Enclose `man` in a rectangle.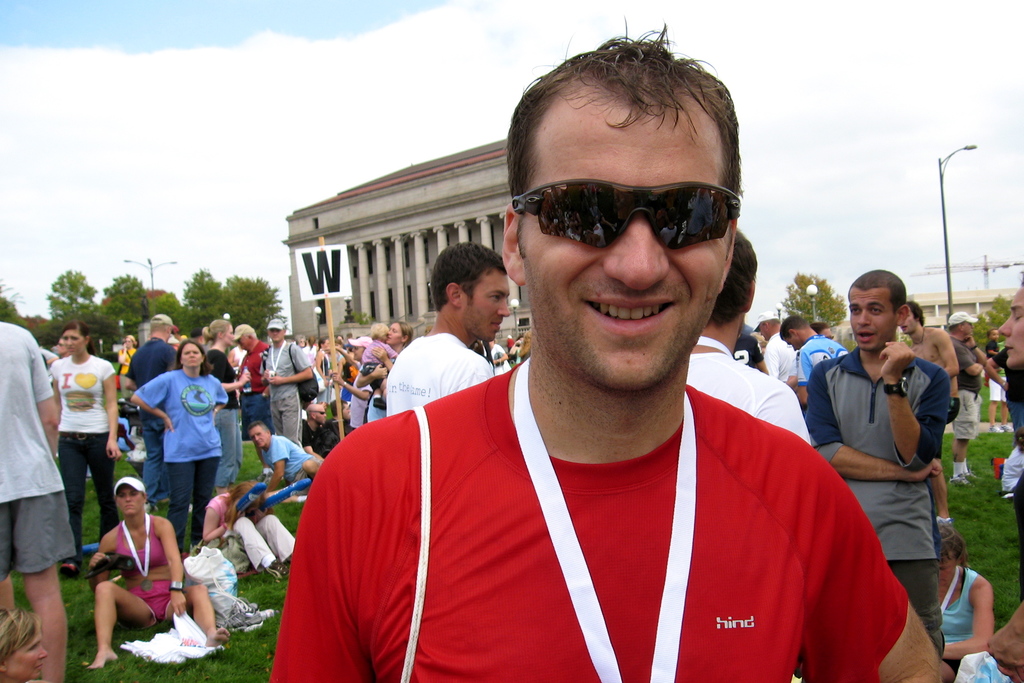
region(374, 236, 513, 411).
